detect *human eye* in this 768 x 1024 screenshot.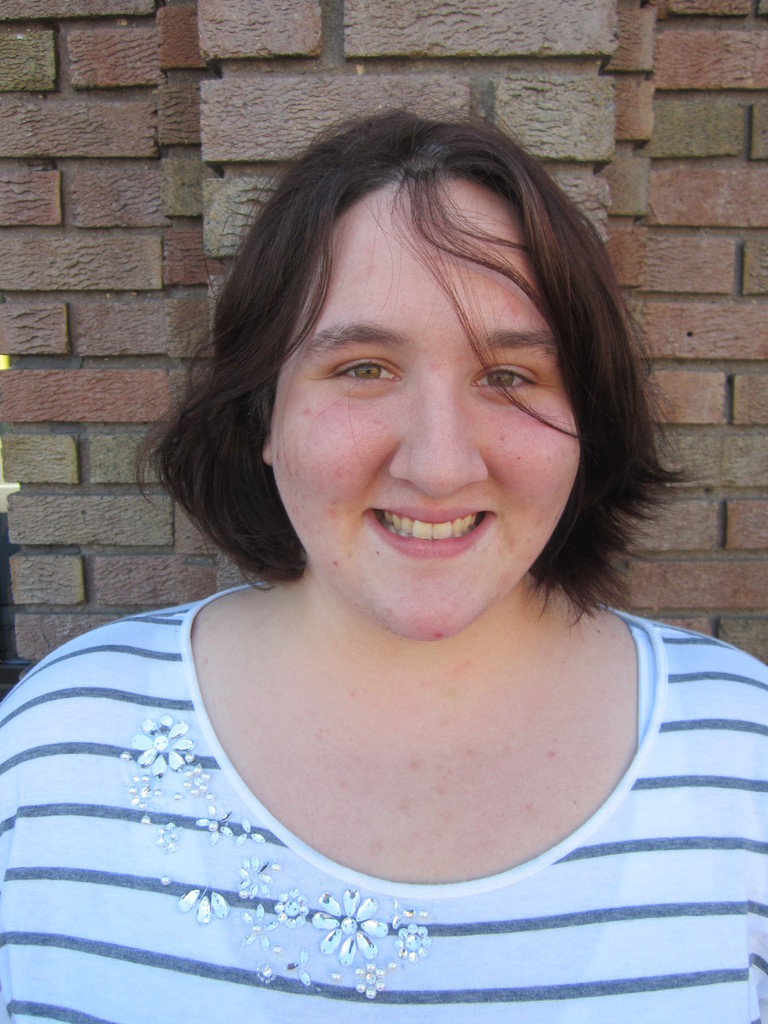
Detection: 462 349 548 395.
